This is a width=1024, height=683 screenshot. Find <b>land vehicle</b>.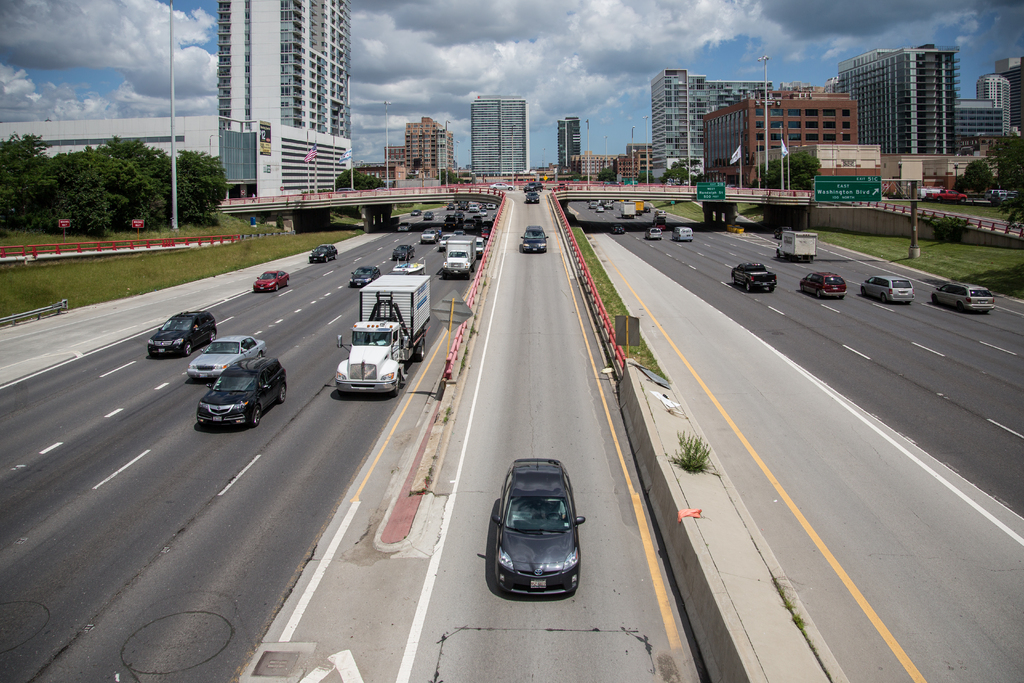
Bounding box: 524/189/541/205.
